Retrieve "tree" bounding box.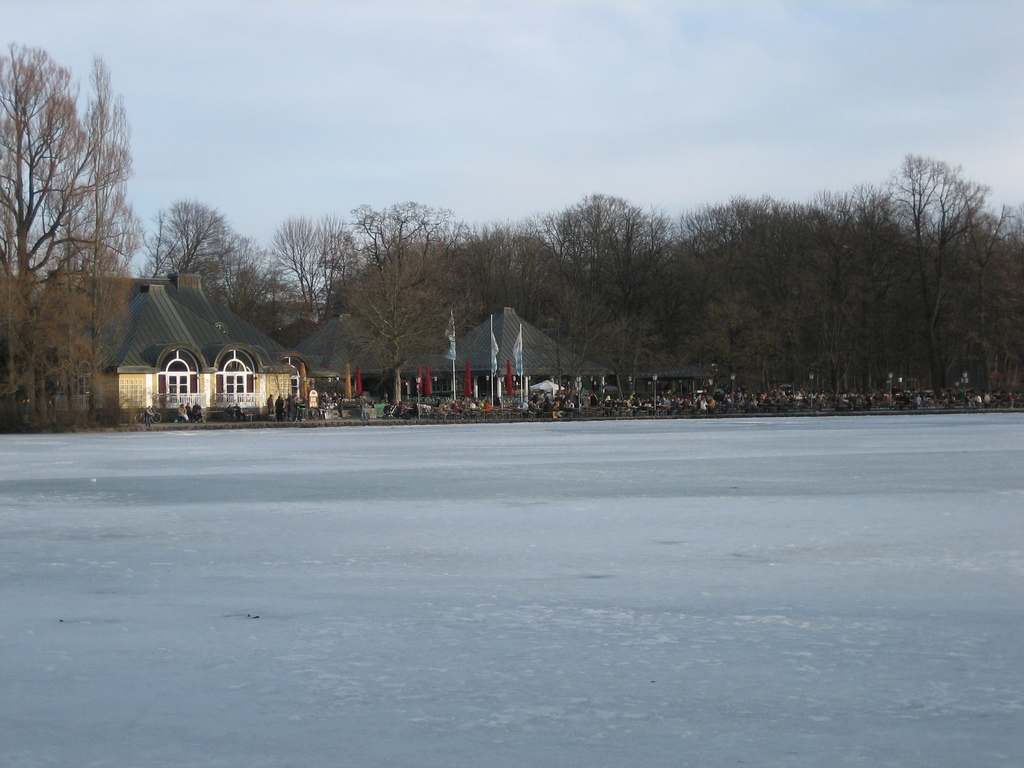
Bounding box: (x1=0, y1=37, x2=91, y2=427).
